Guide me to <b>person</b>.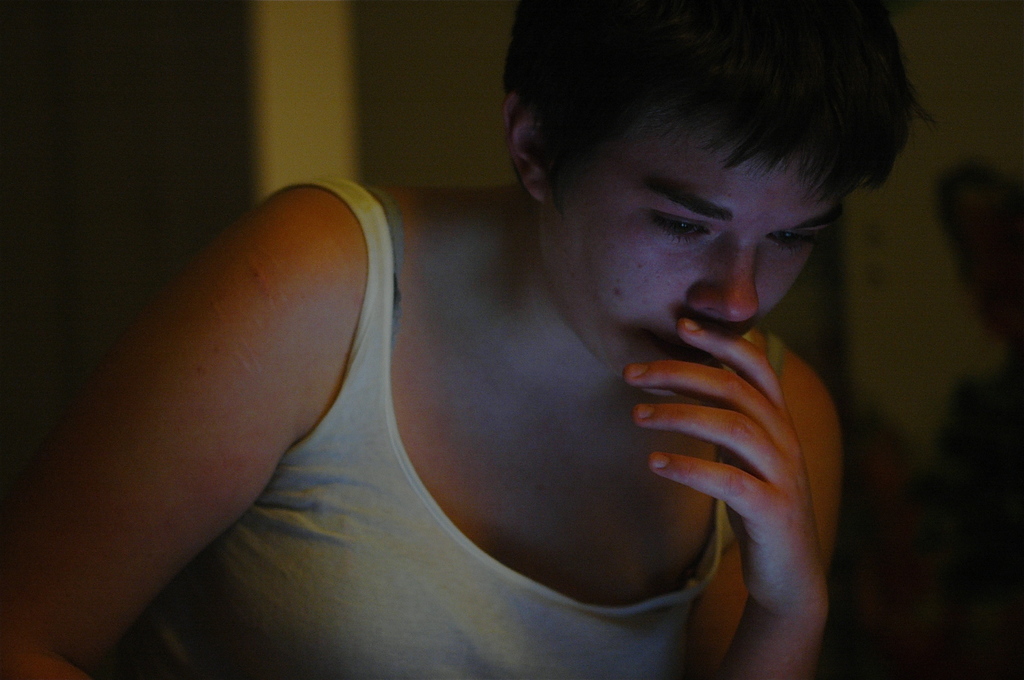
Guidance: (x1=0, y1=0, x2=936, y2=679).
